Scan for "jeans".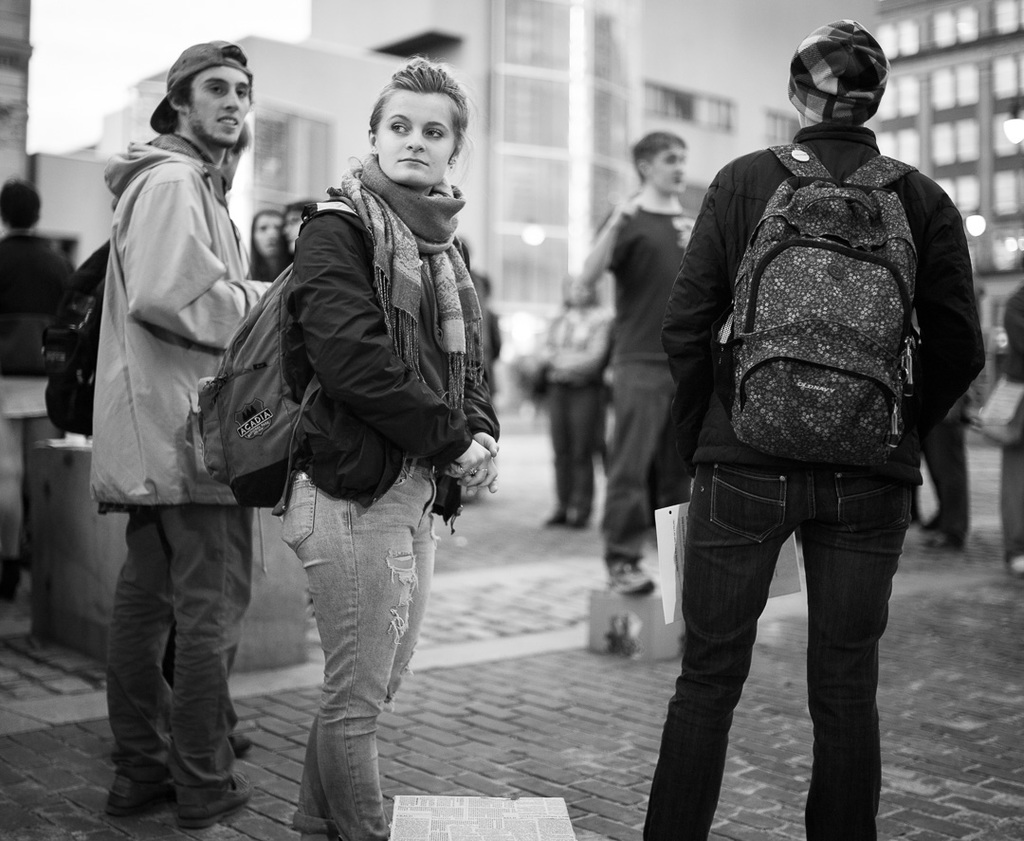
Scan result: 650:448:926:821.
